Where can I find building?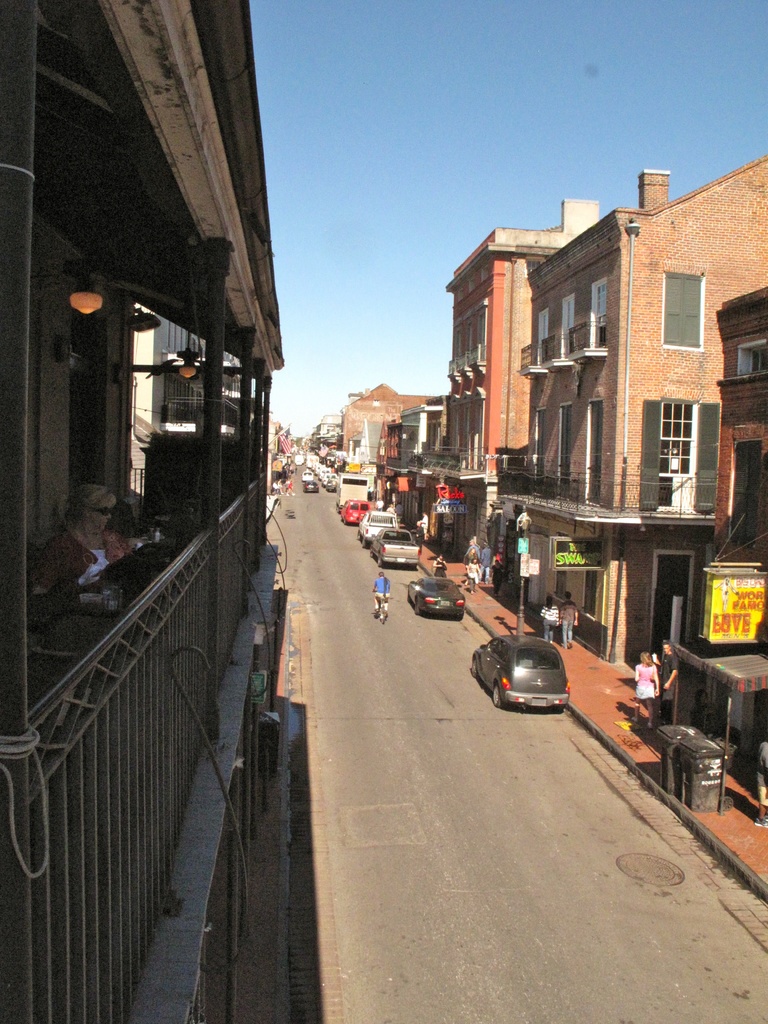
You can find it at BBox(0, 1, 289, 1023).
